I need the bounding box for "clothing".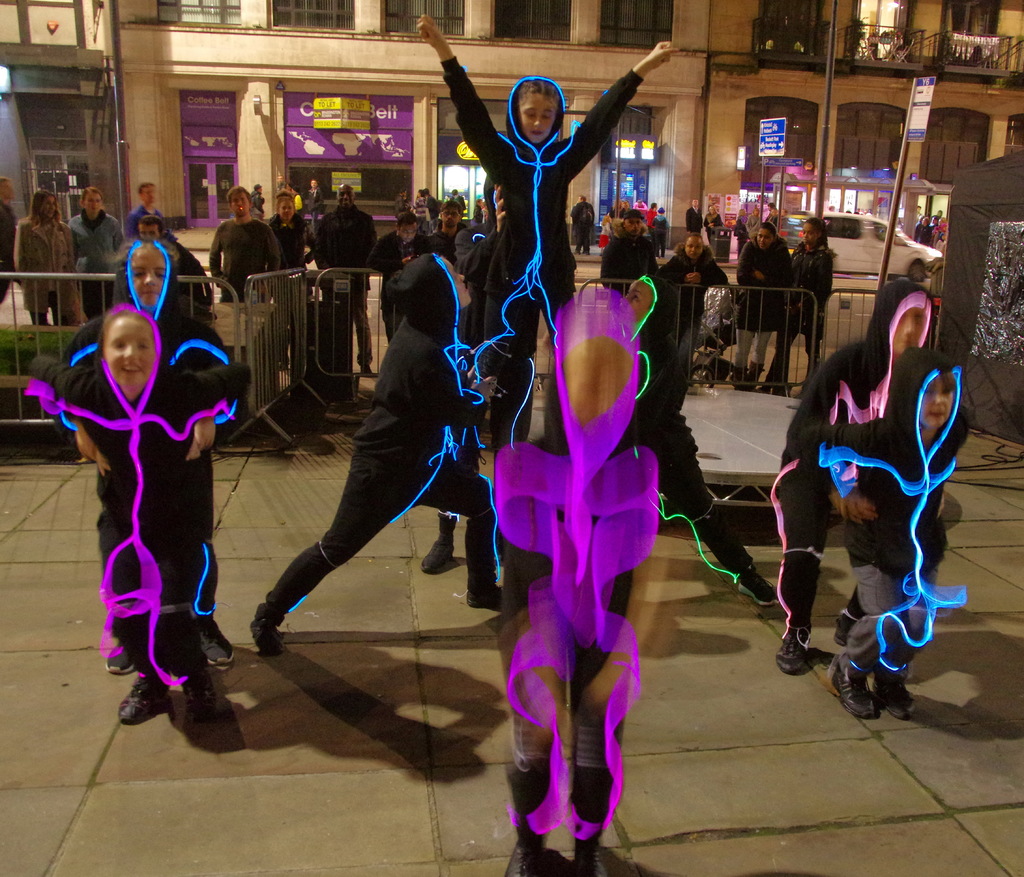
Here it is: [left=468, top=283, right=666, bottom=853].
